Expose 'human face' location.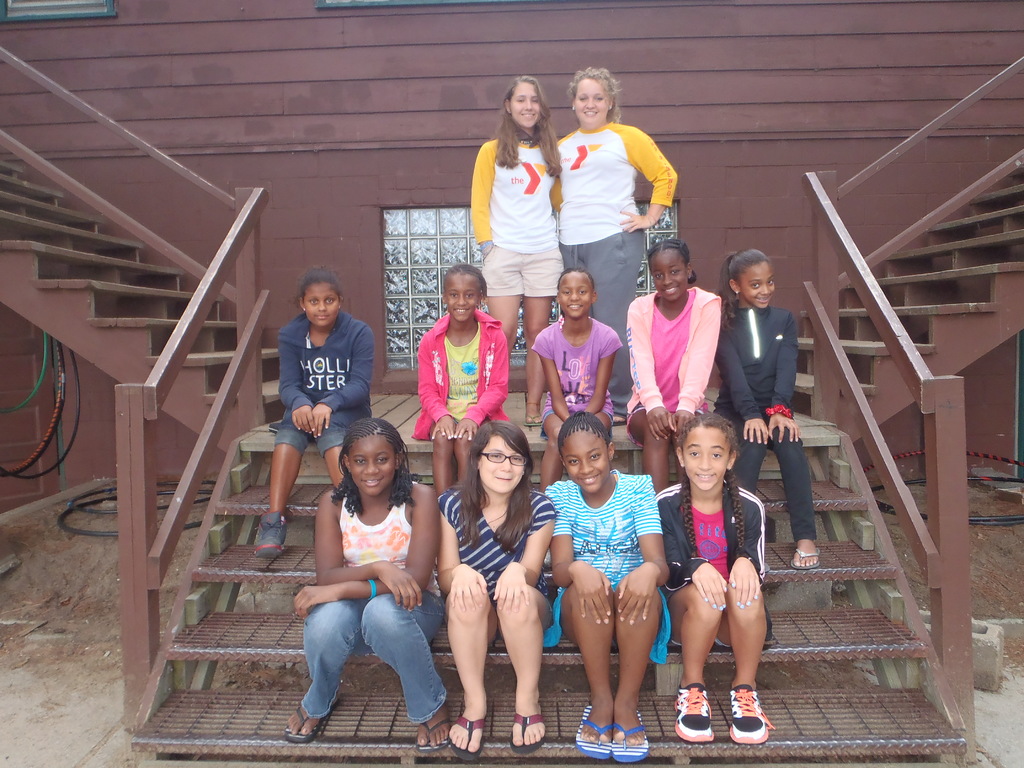
Exposed at detection(510, 80, 538, 131).
